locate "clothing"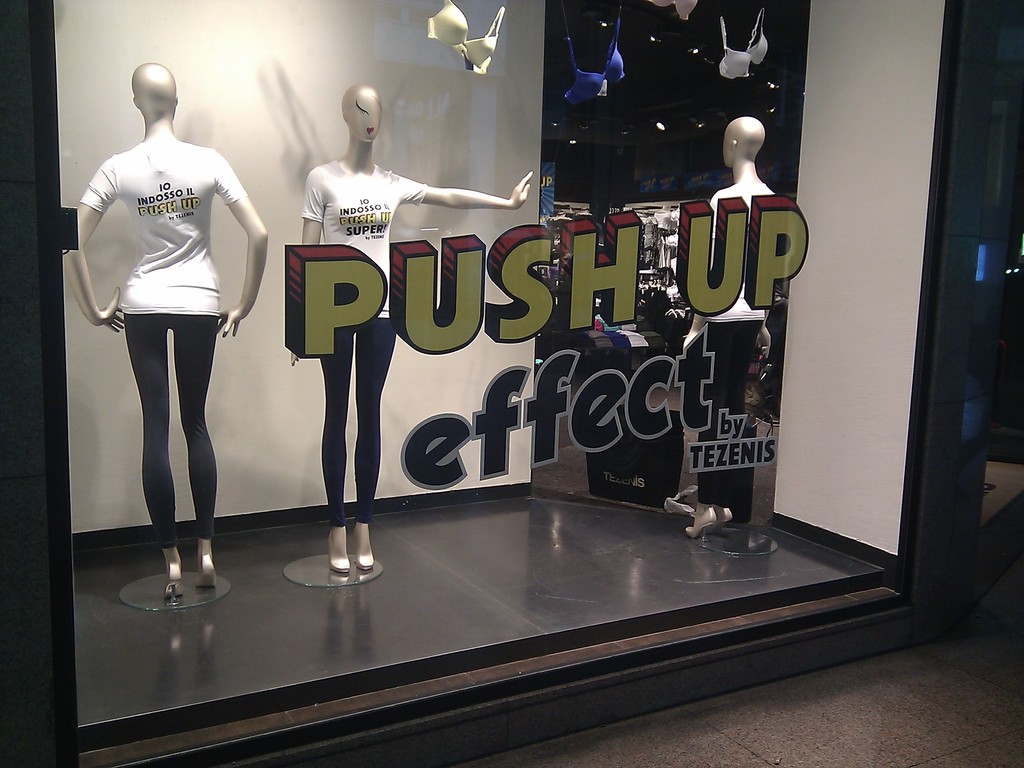
646 0 700 24
